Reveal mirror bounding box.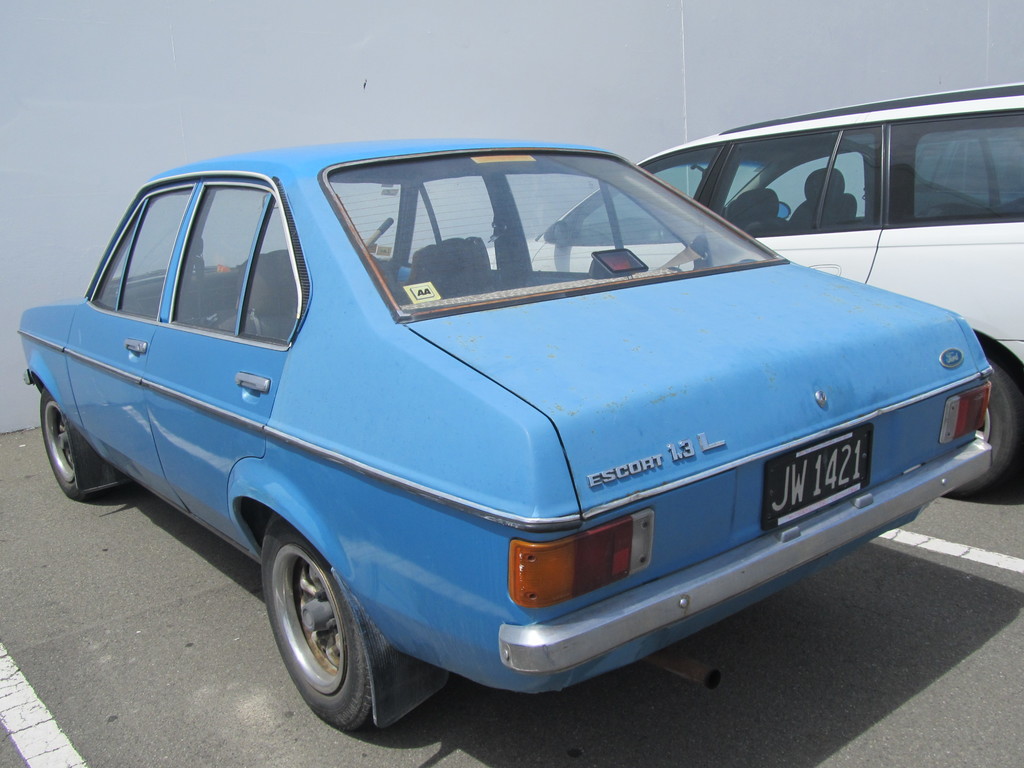
Revealed: x1=245 y1=214 x2=298 y2=346.
